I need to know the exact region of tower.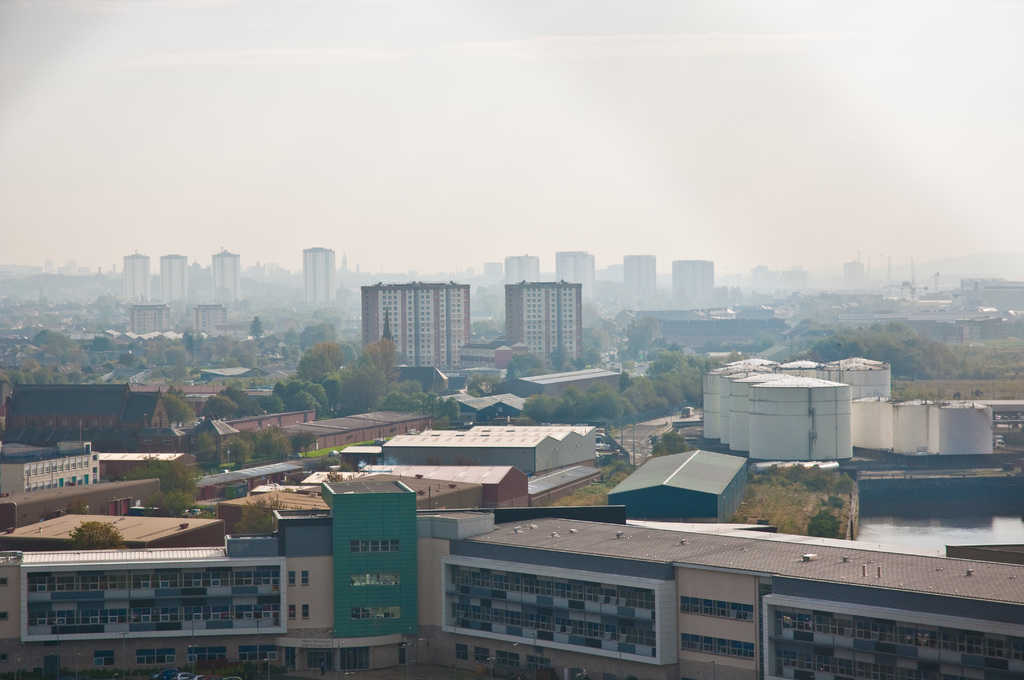
Region: [x1=122, y1=252, x2=151, y2=304].
